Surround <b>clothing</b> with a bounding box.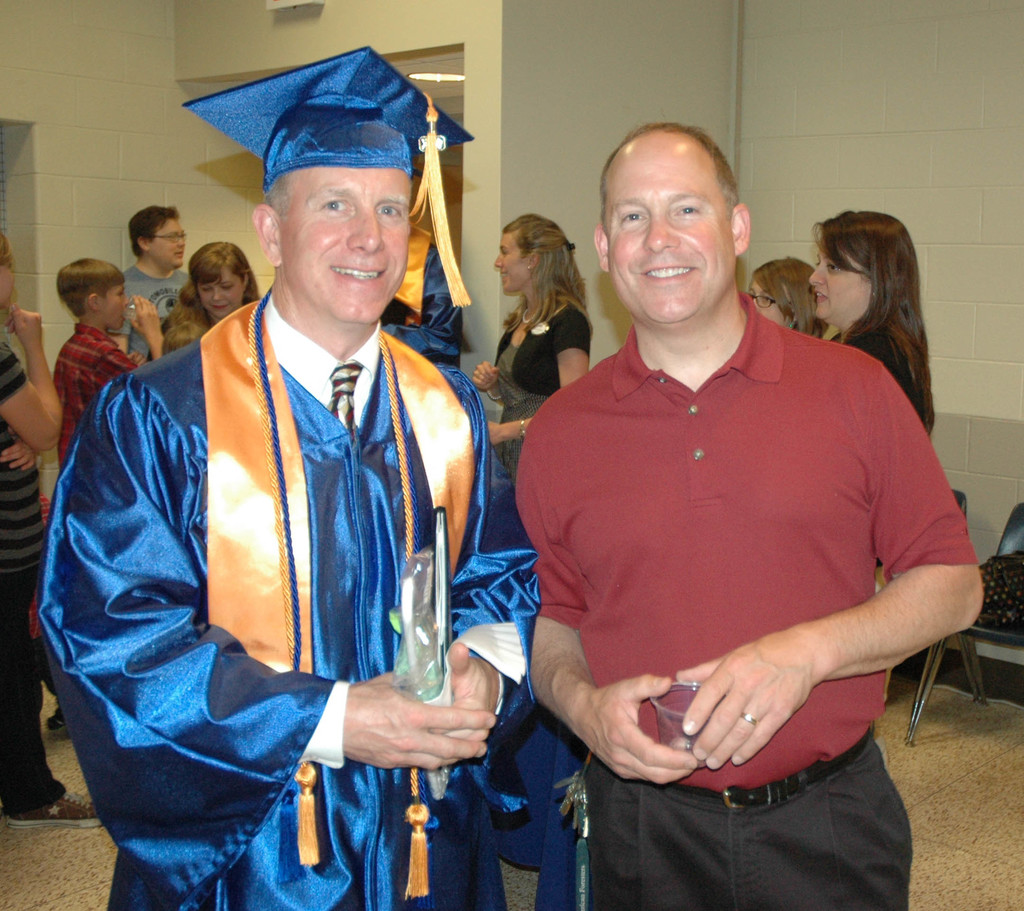
crop(481, 299, 591, 474).
